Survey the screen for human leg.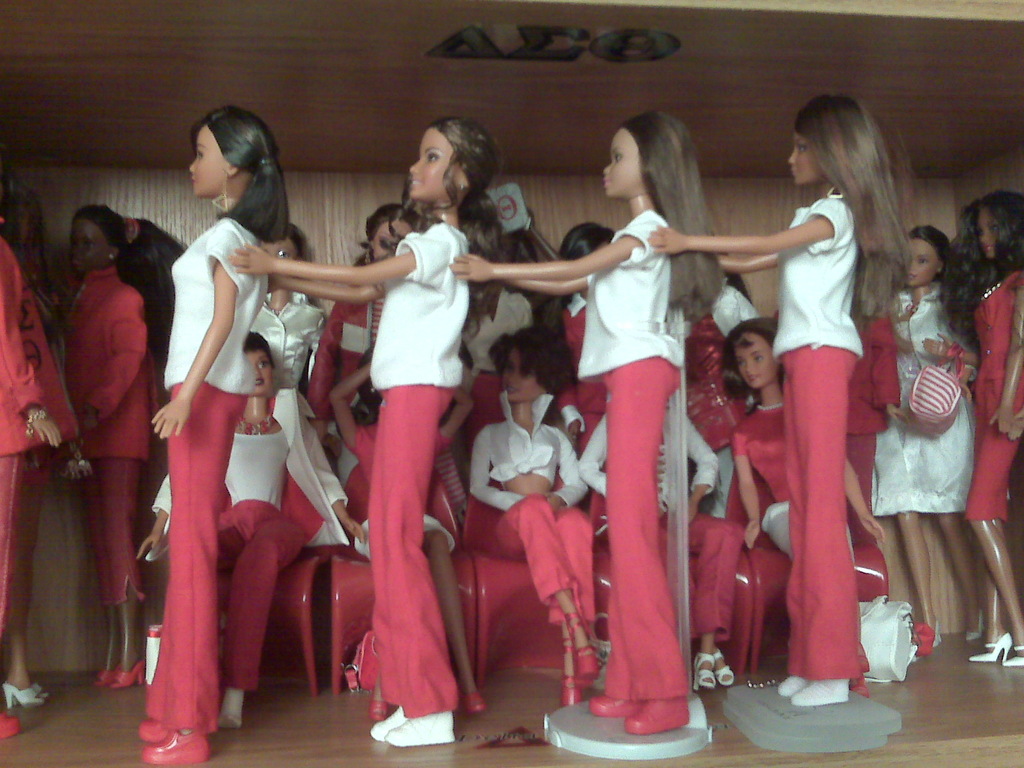
Survey found: left=961, top=364, right=1016, bottom=666.
